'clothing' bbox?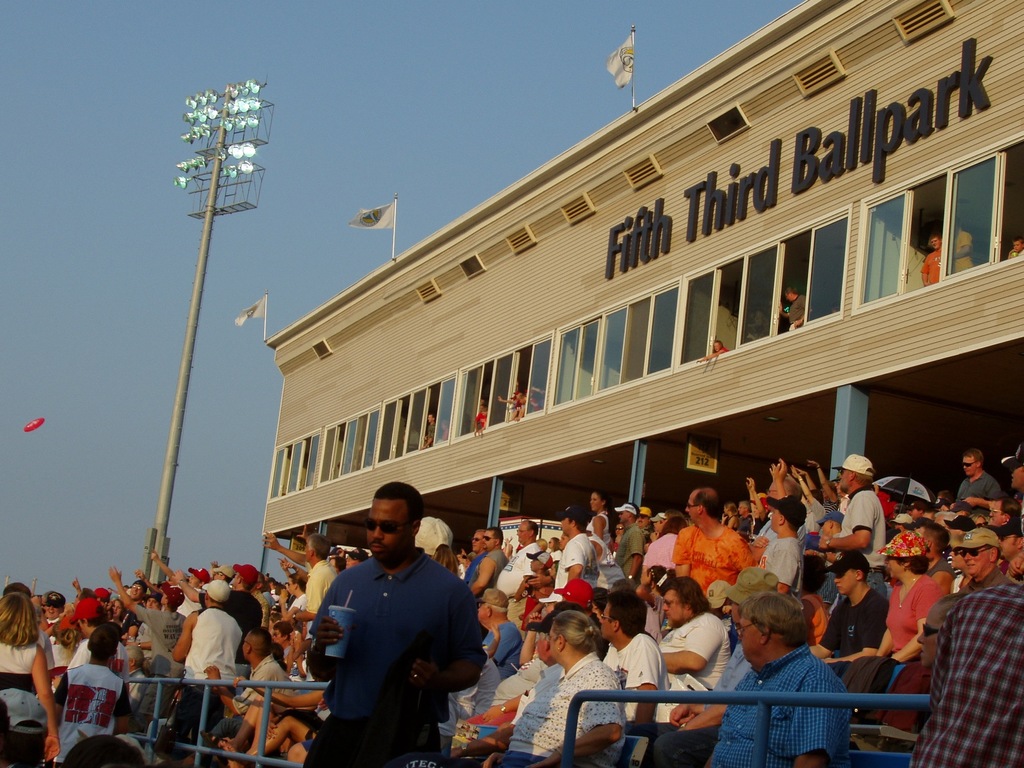
[x1=54, y1=656, x2=126, y2=767]
